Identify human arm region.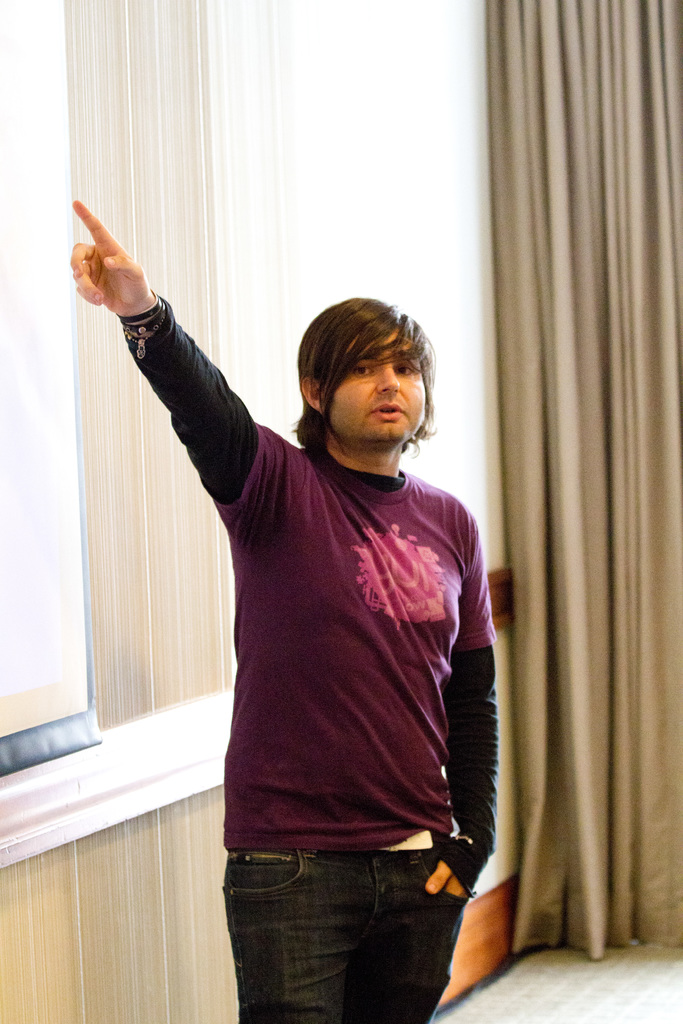
Region: 76,204,292,584.
